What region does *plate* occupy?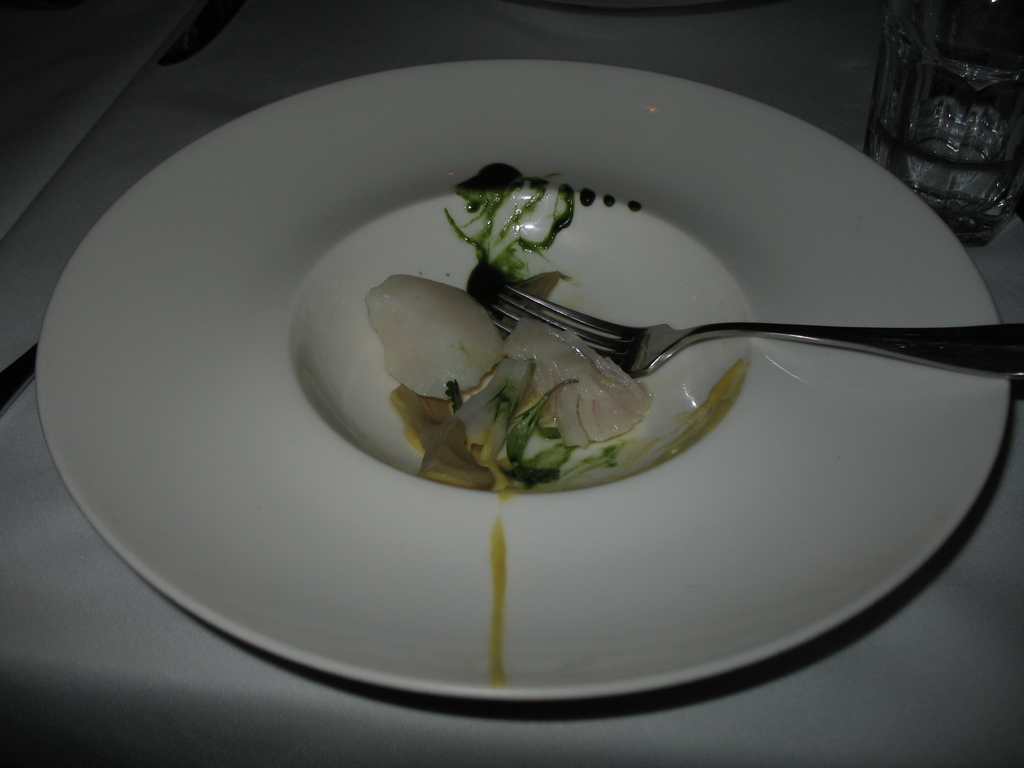
<region>31, 70, 1021, 708</region>.
